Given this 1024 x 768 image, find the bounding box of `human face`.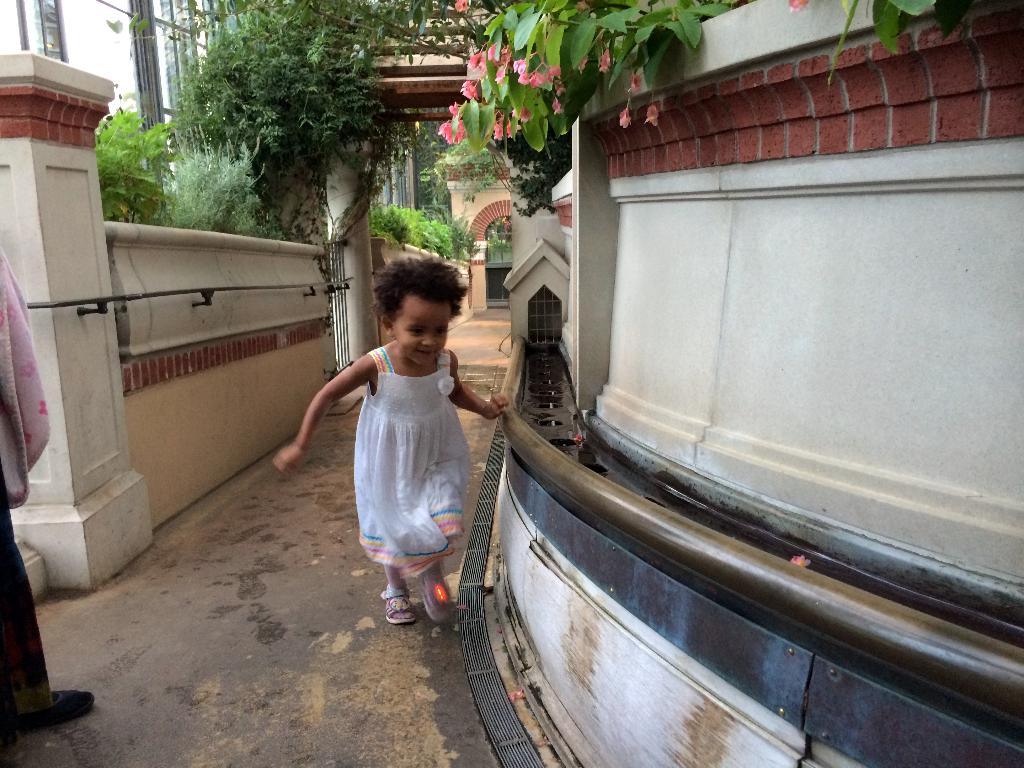
rect(395, 303, 446, 365).
